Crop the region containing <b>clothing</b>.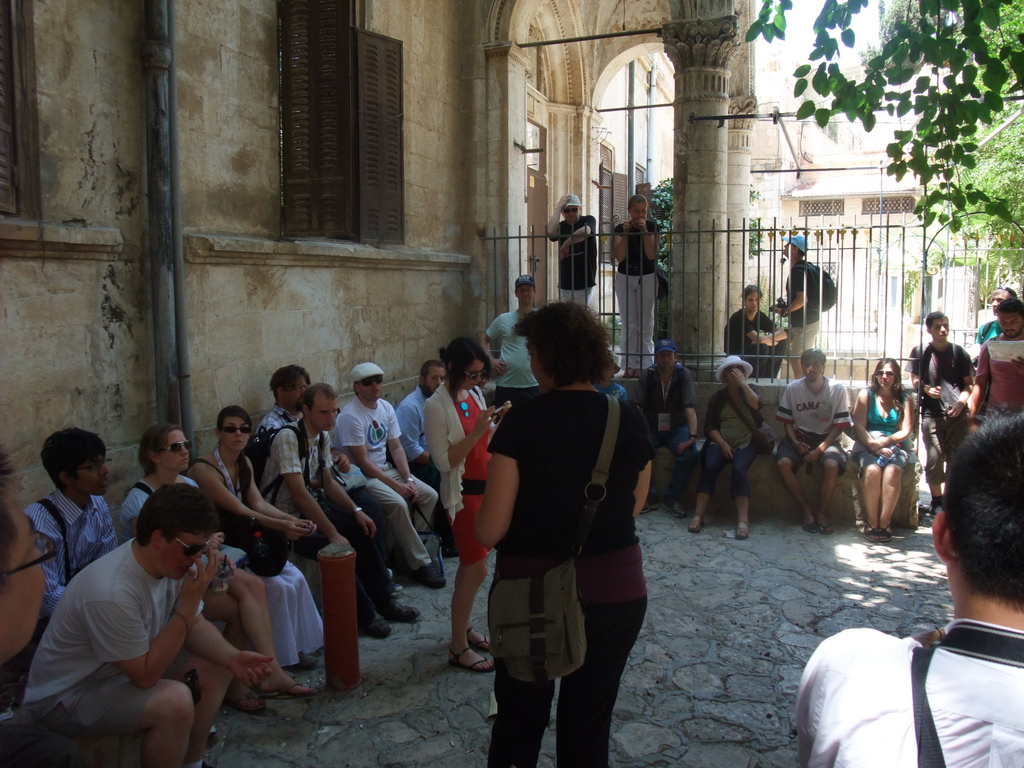
Crop region: bbox(554, 216, 595, 301).
